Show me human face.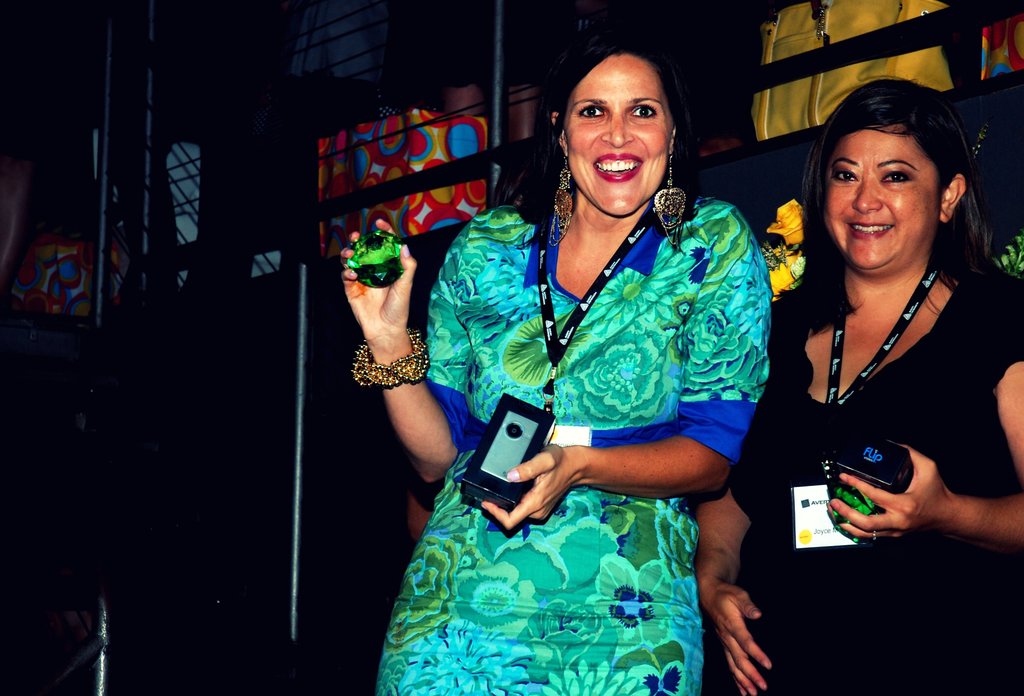
human face is here: detection(821, 125, 941, 273).
